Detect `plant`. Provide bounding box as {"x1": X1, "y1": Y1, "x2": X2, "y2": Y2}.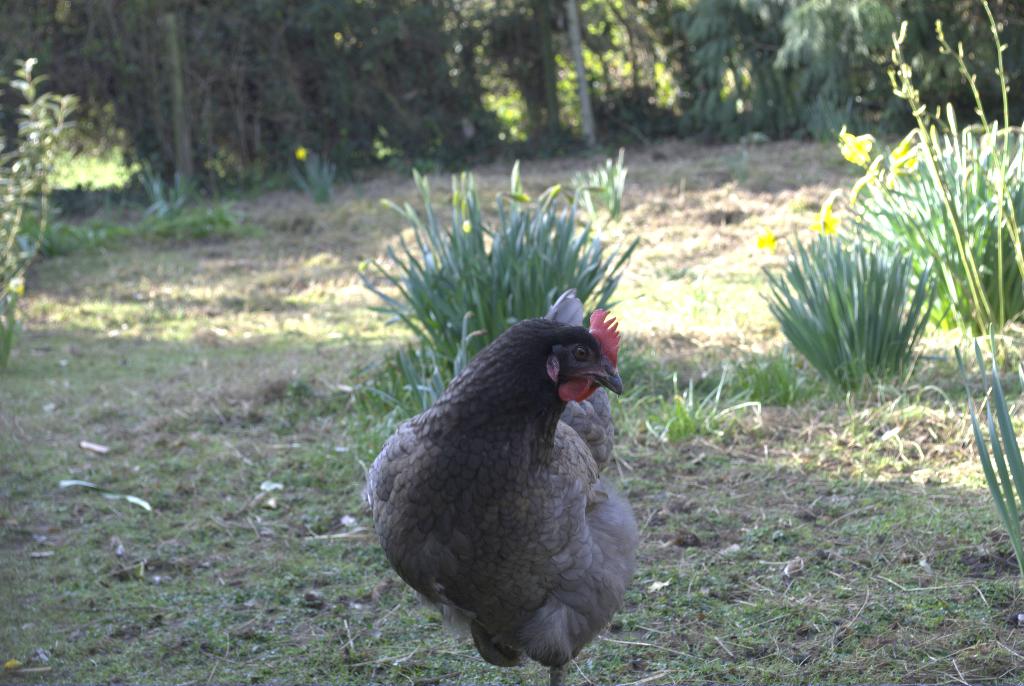
{"x1": 821, "y1": 0, "x2": 1020, "y2": 363}.
